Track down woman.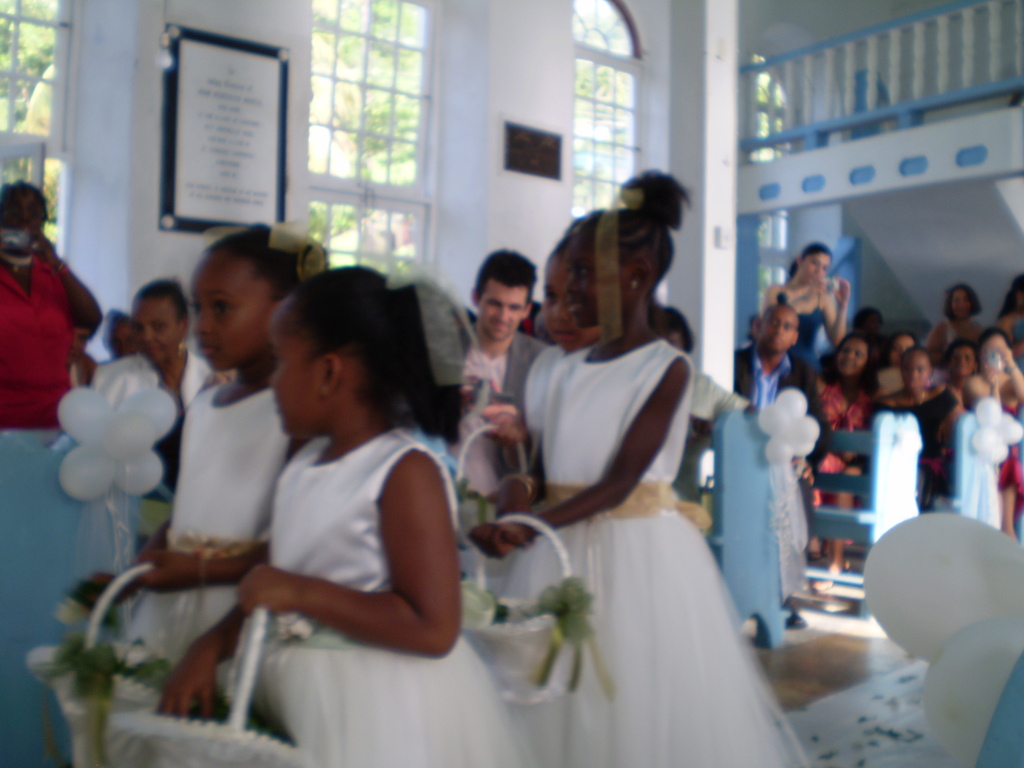
Tracked to 857, 341, 966, 509.
